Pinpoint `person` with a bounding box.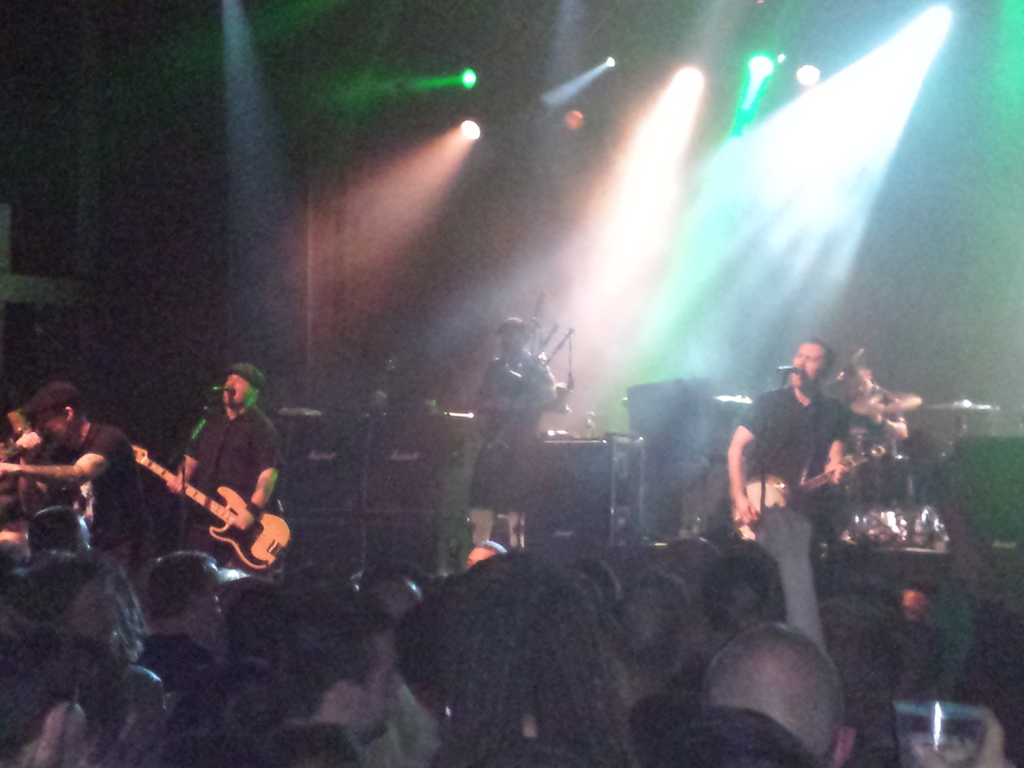
region(468, 322, 557, 548).
